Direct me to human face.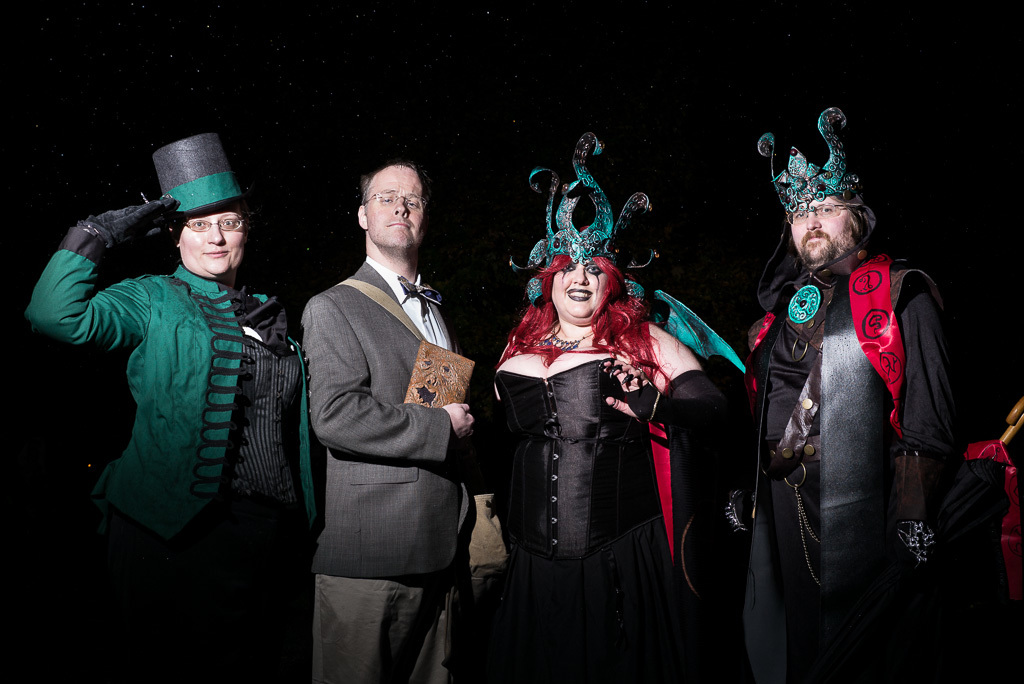
Direction: x1=172, y1=207, x2=251, y2=278.
